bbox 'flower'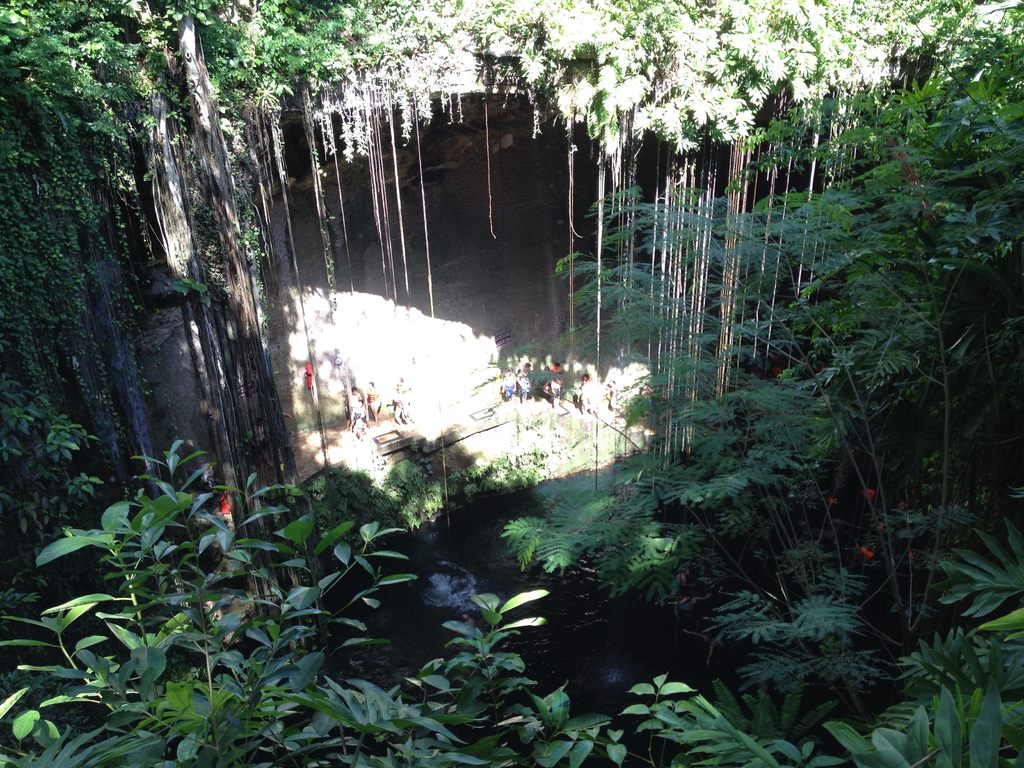
(862,540,878,561)
